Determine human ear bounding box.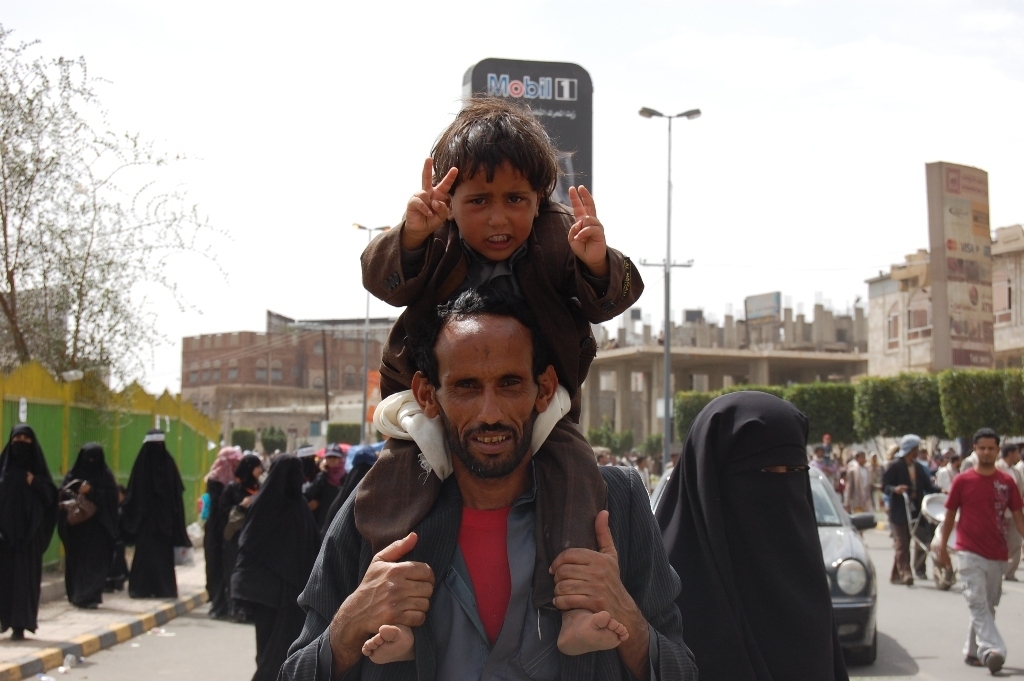
Determined: [410,369,440,420].
